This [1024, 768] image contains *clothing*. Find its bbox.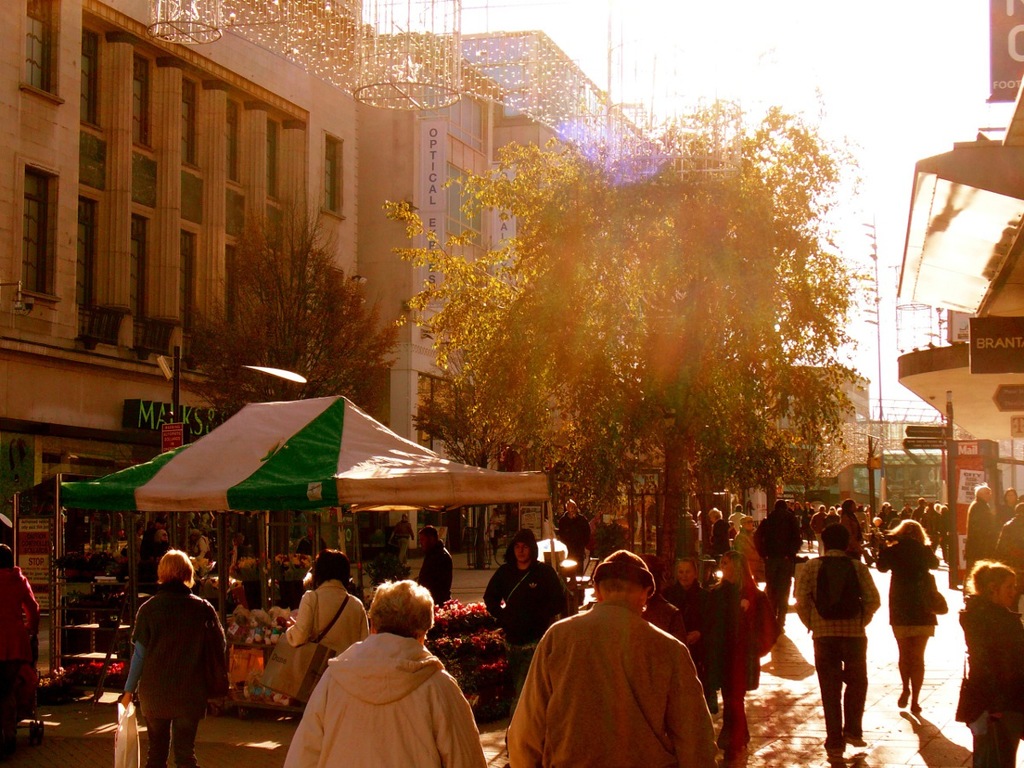
bbox=(642, 596, 684, 646).
